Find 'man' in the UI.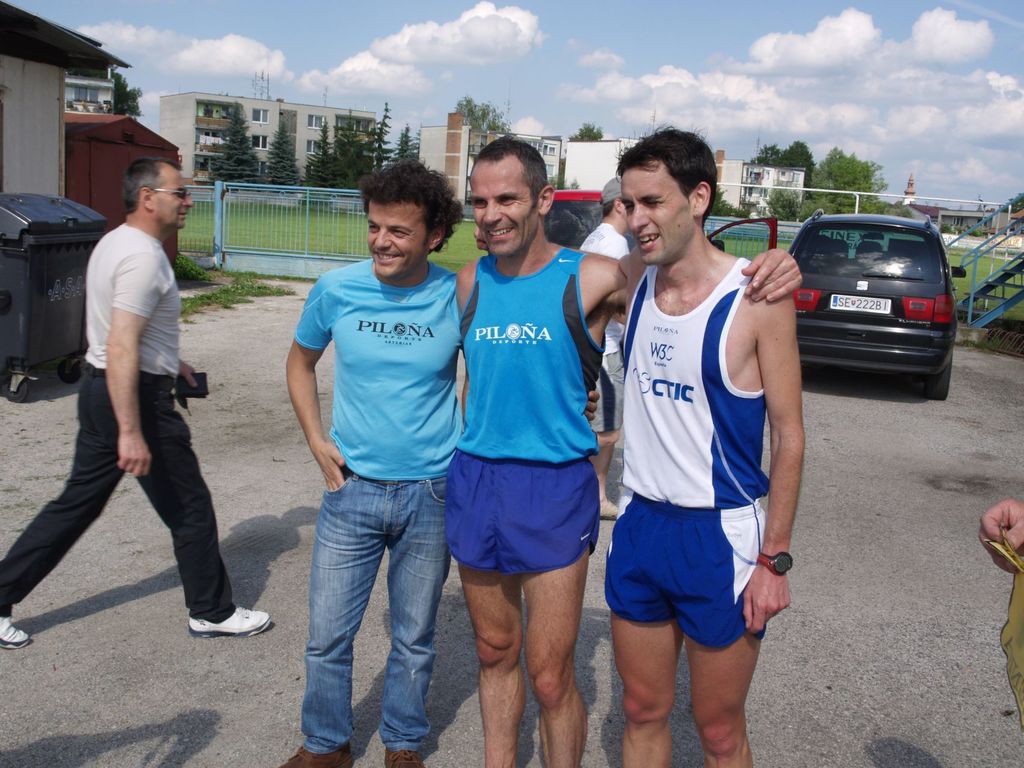
UI element at 454:137:804:760.
